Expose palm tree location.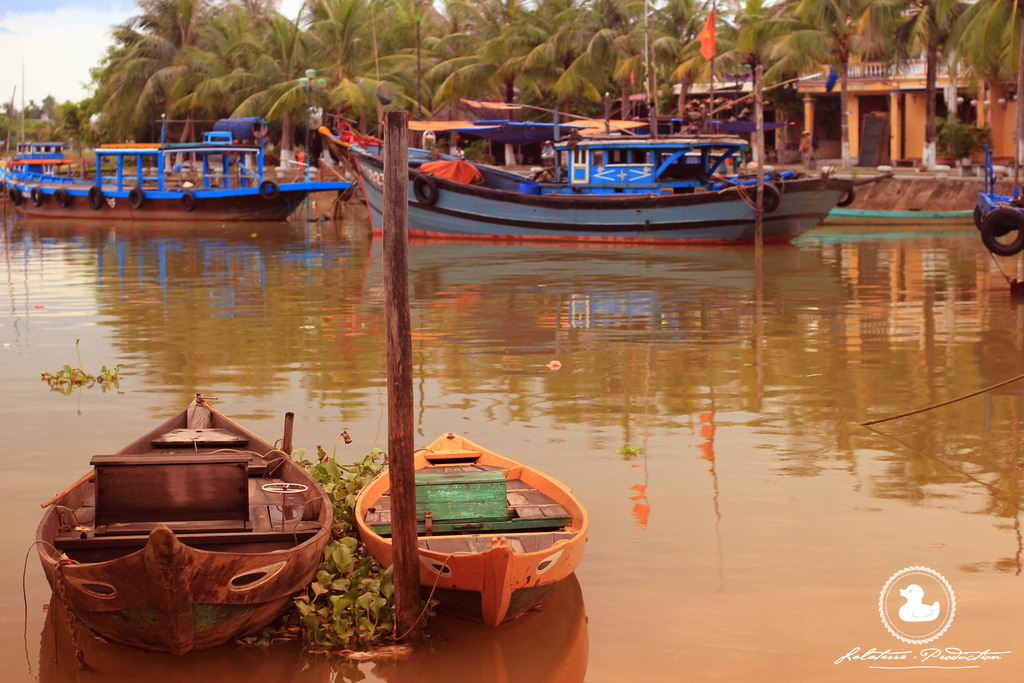
Exposed at (468,1,602,104).
